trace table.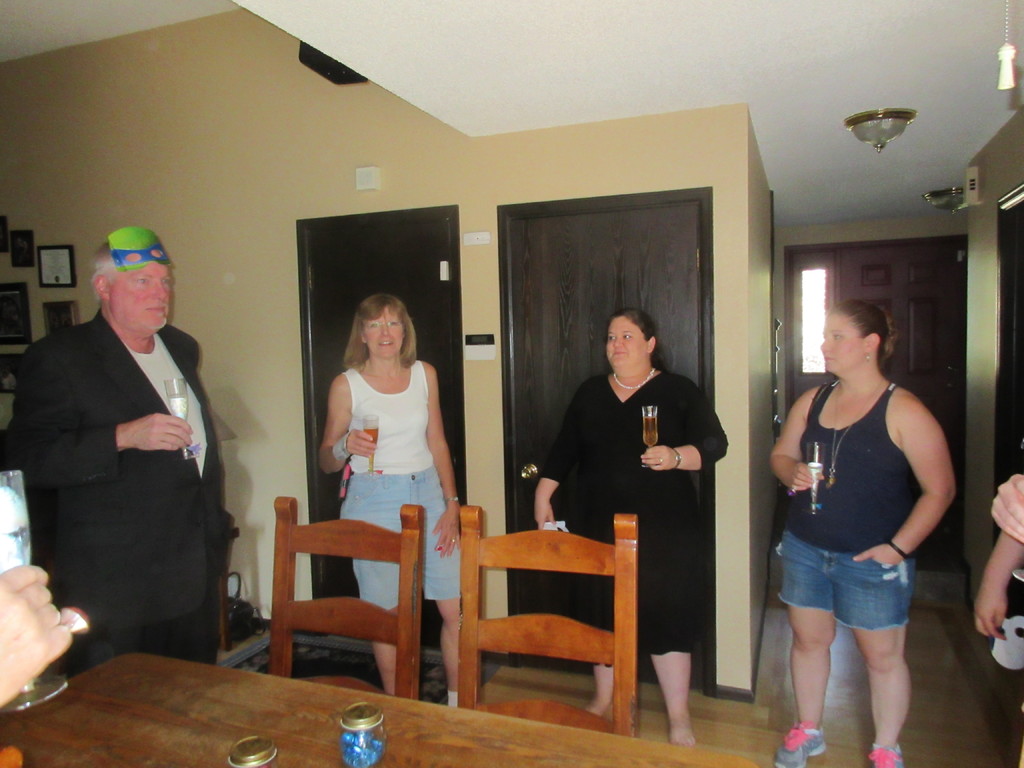
Traced to bbox=[0, 646, 752, 767].
